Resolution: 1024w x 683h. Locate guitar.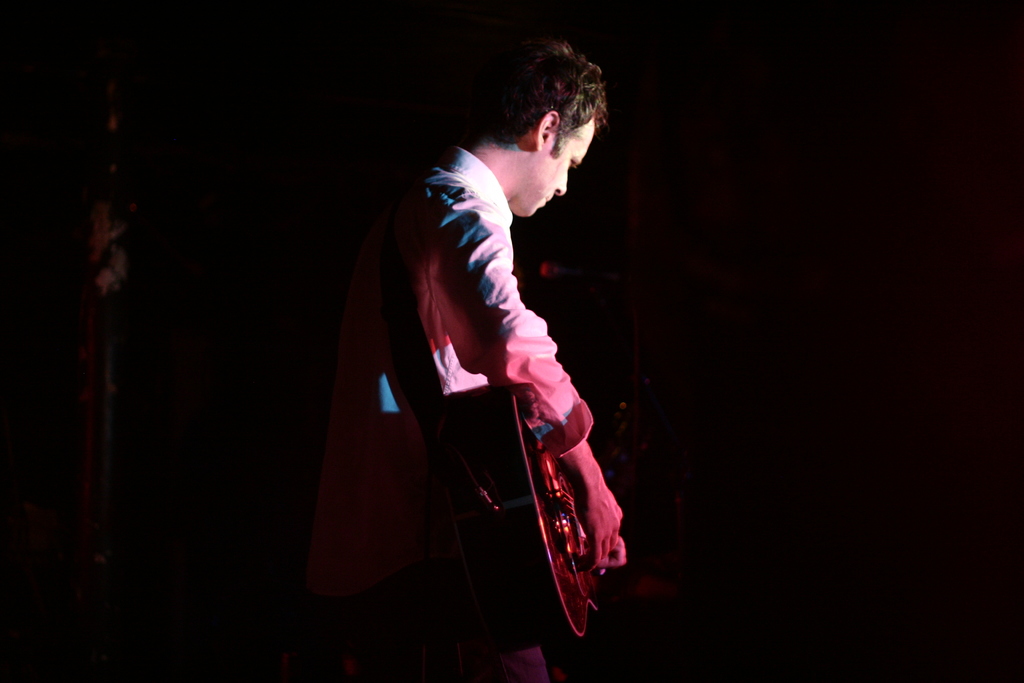
(479, 390, 650, 638).
